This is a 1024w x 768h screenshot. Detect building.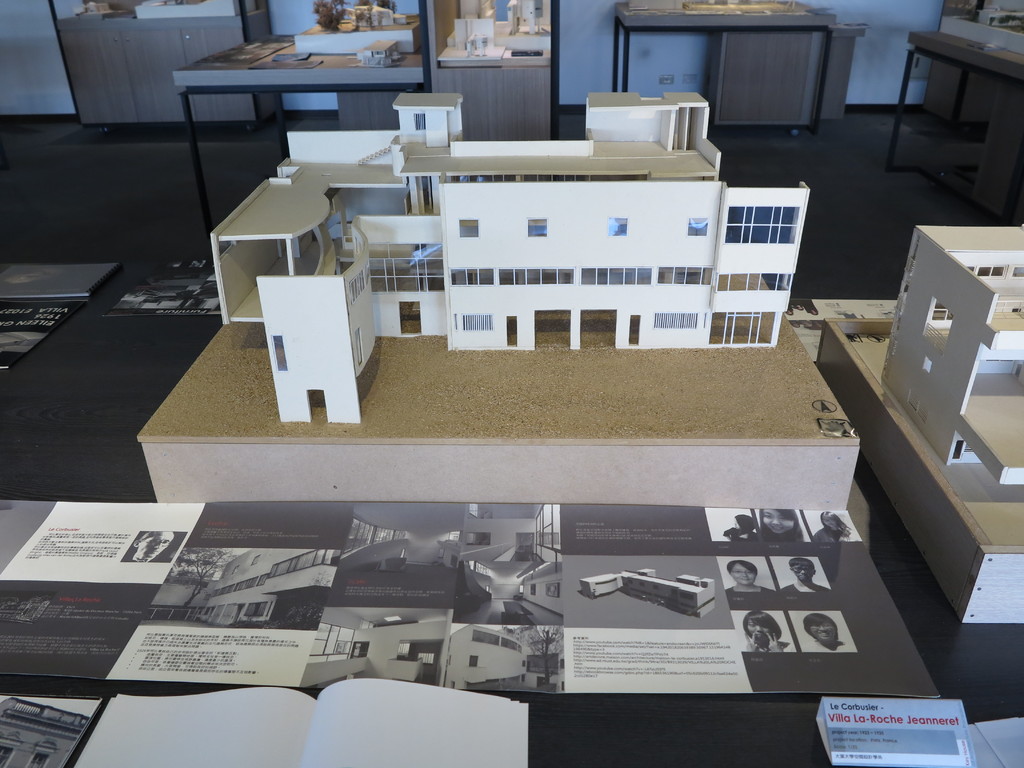
<bbox>0, 0, 1023, 767</bbox>.
